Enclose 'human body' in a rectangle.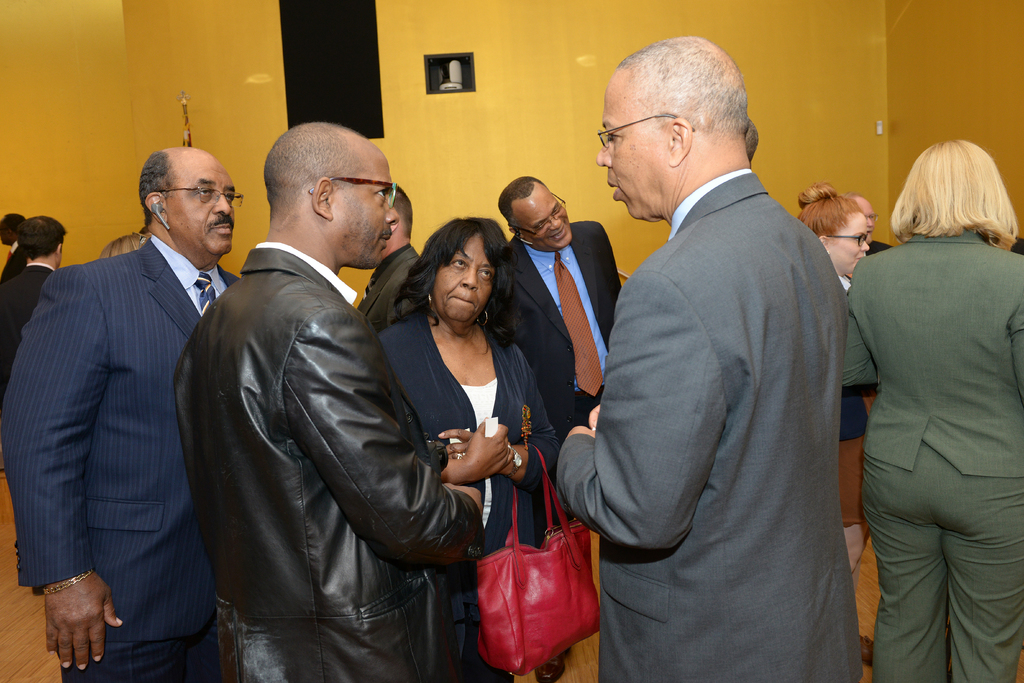
Rect(853, 126, 1011, 682).
